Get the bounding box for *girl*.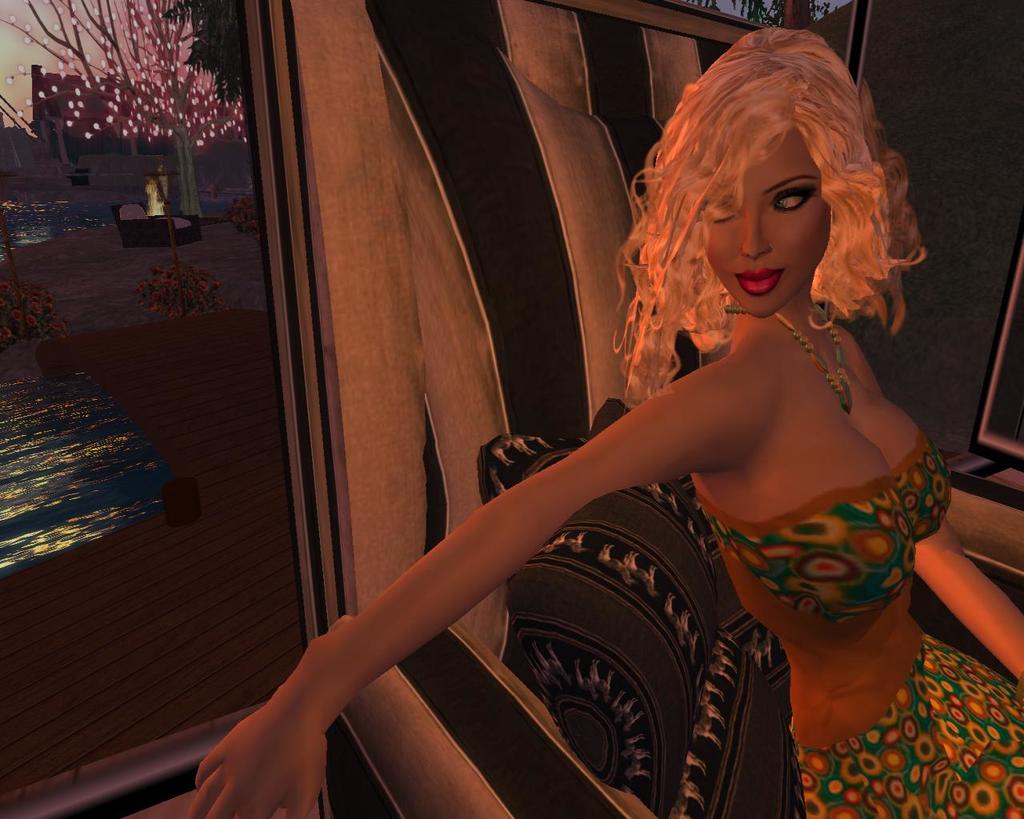
(x1=190, y1=45, x2=1023, y2=818).
